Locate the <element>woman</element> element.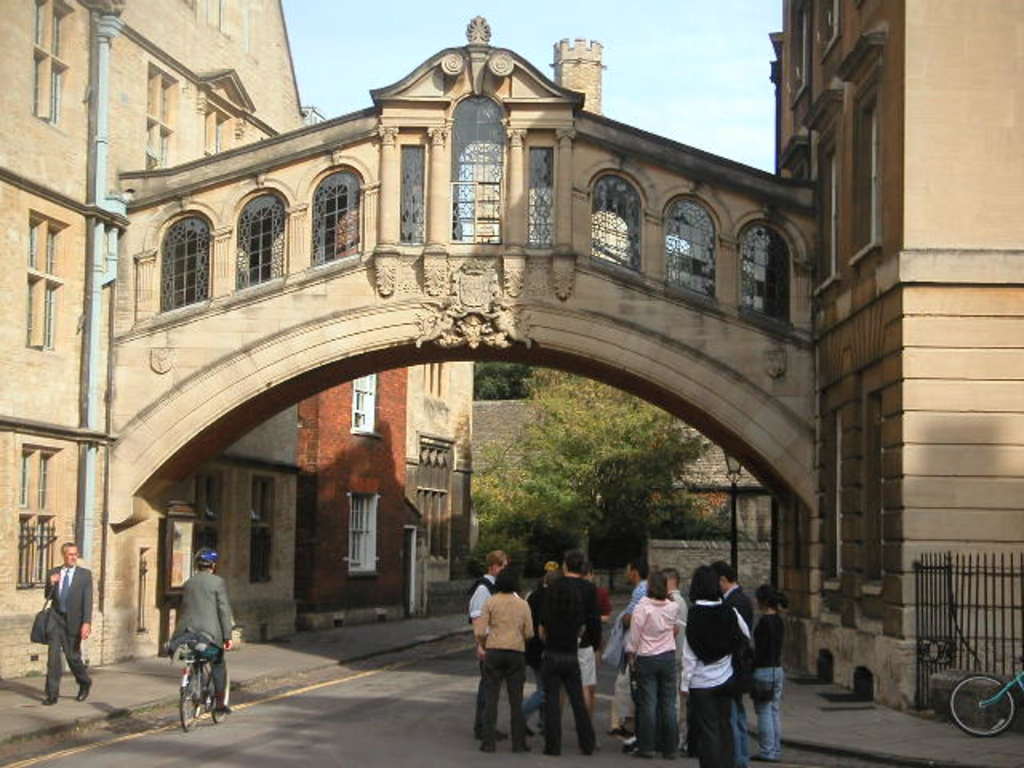
Element bbox: left=675, top=563, right=774, bottom=757.
